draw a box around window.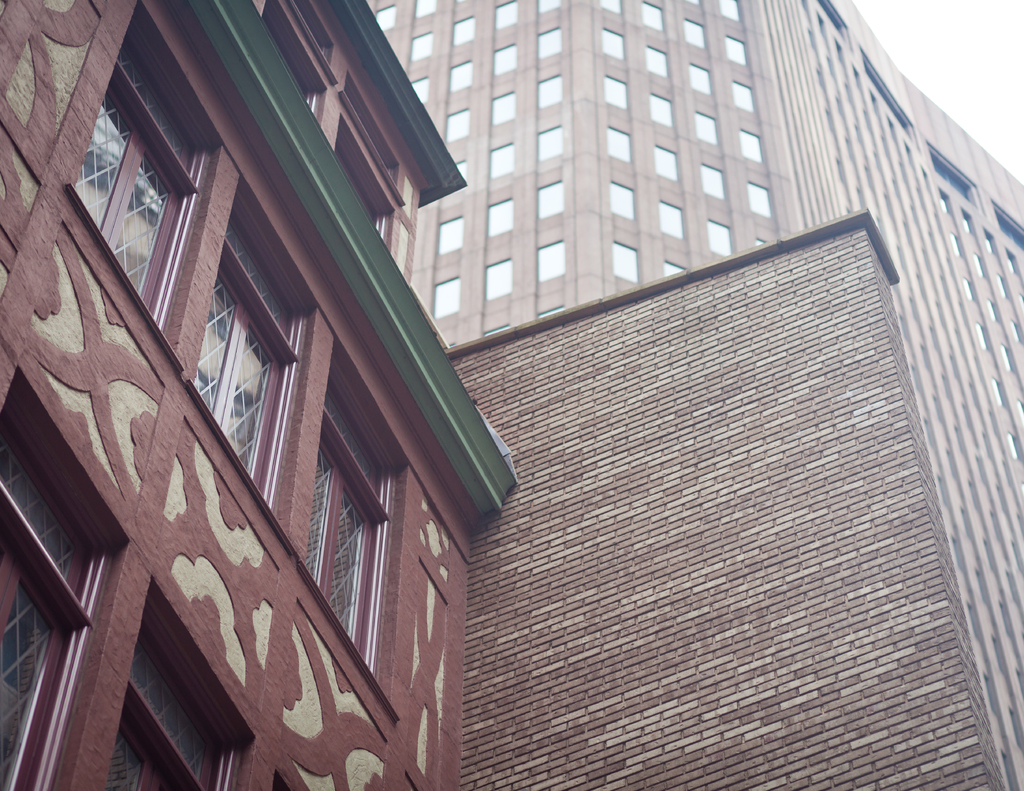
(493, 0, 520, 35).
